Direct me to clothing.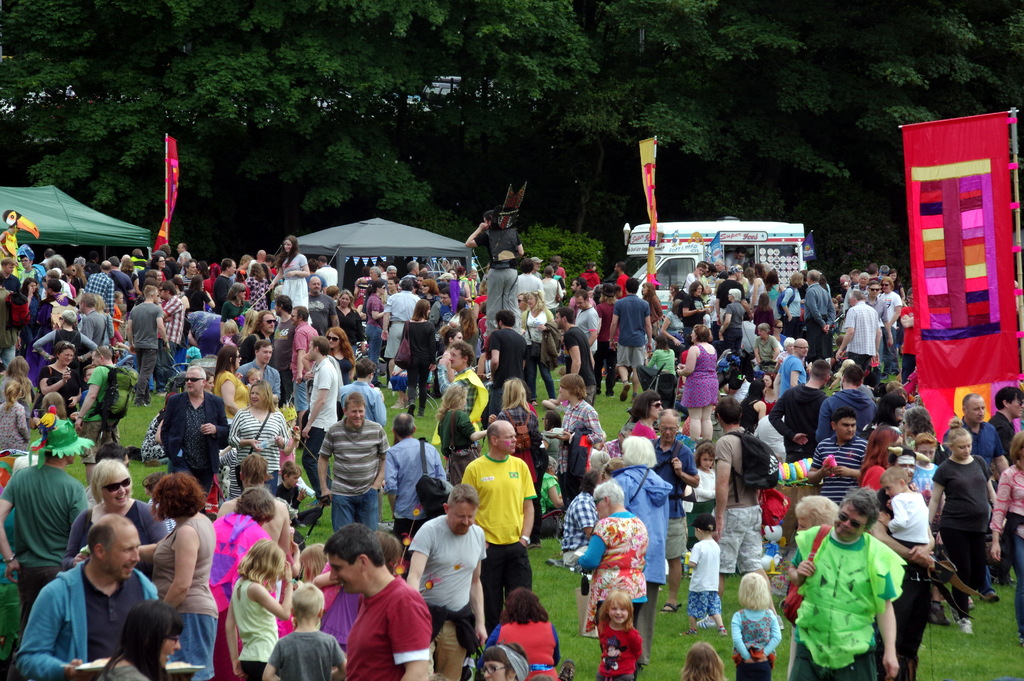
Direction: rect(766, 284, 783, 319).
